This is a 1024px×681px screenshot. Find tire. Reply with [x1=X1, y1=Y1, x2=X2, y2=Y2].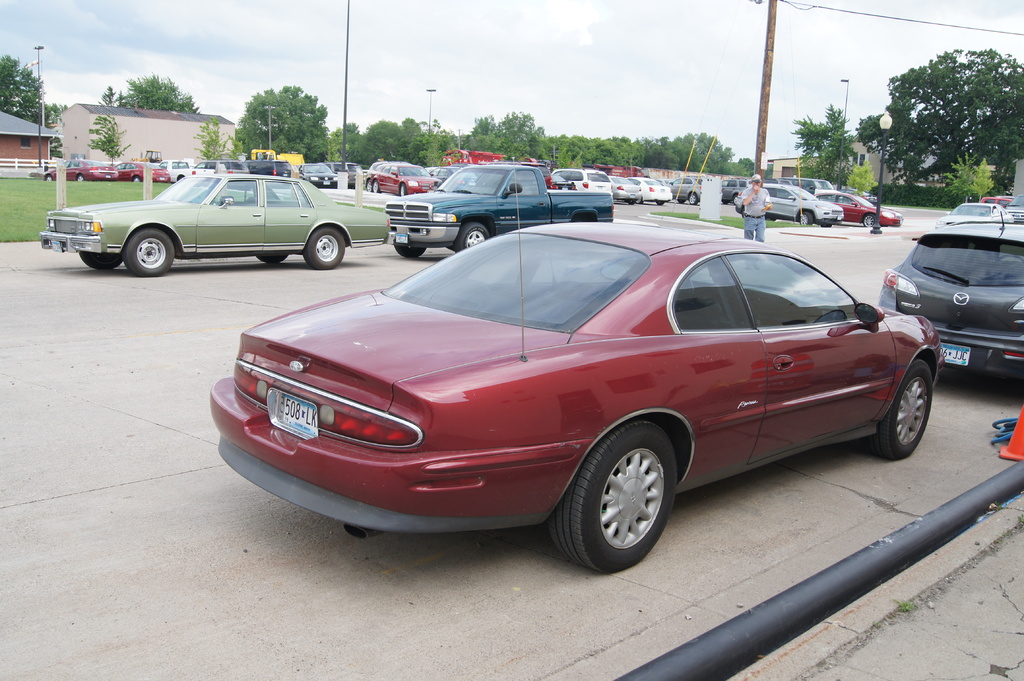
[x1=303, y1=229, x2=346, y2=263].
